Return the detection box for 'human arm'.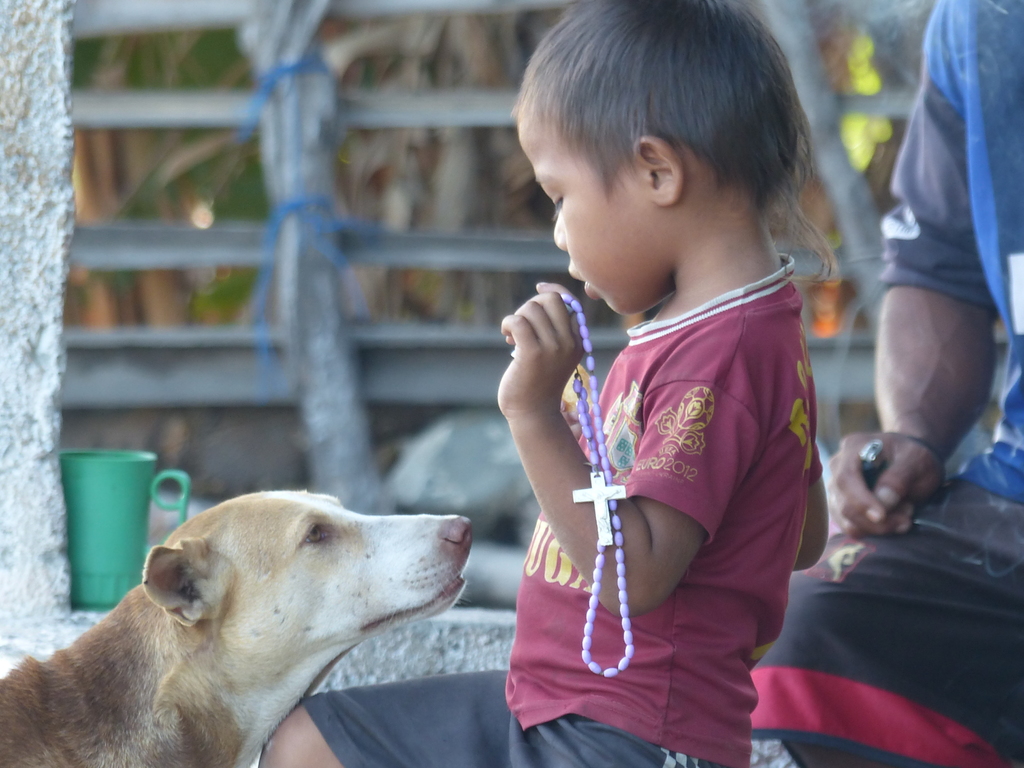
x1=821 y1=4 x2=1002 y2=524.
